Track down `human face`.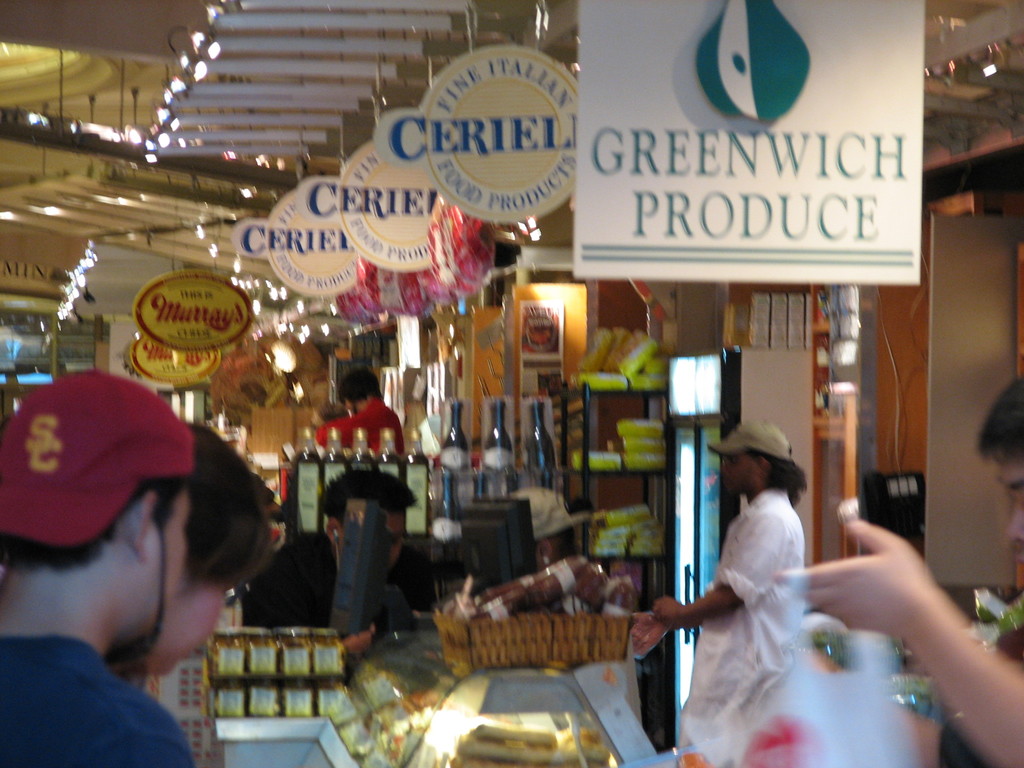
Tracked to detection(719, 450, 755, 497).
